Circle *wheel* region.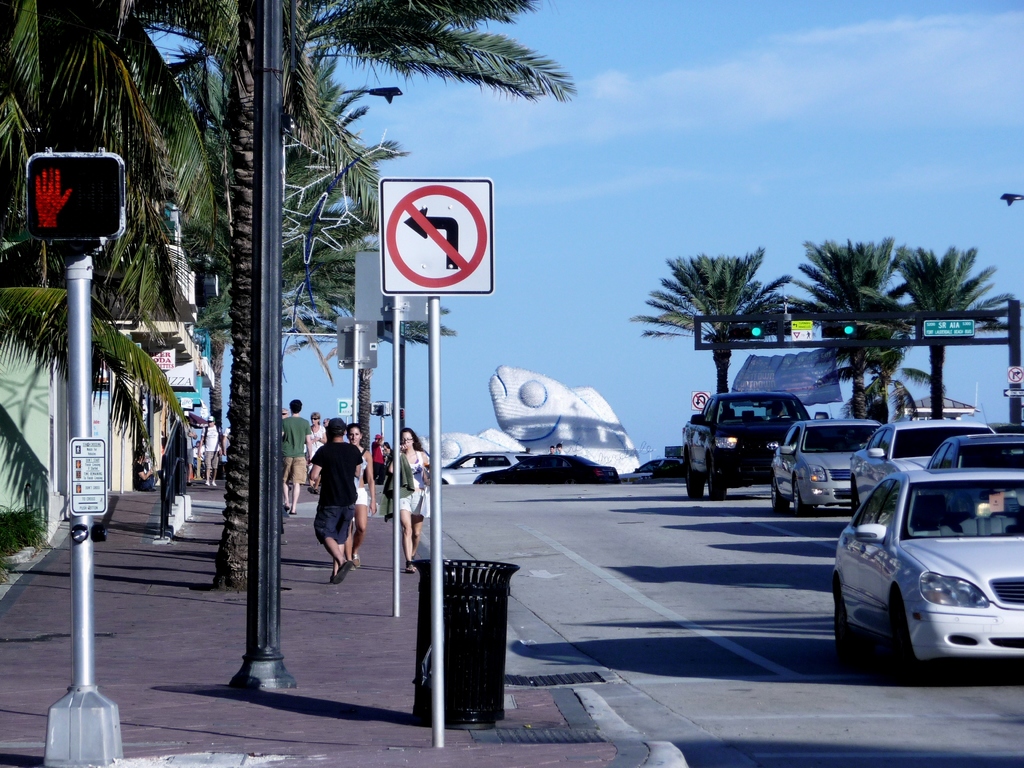
Region: [772,484,787,515].
